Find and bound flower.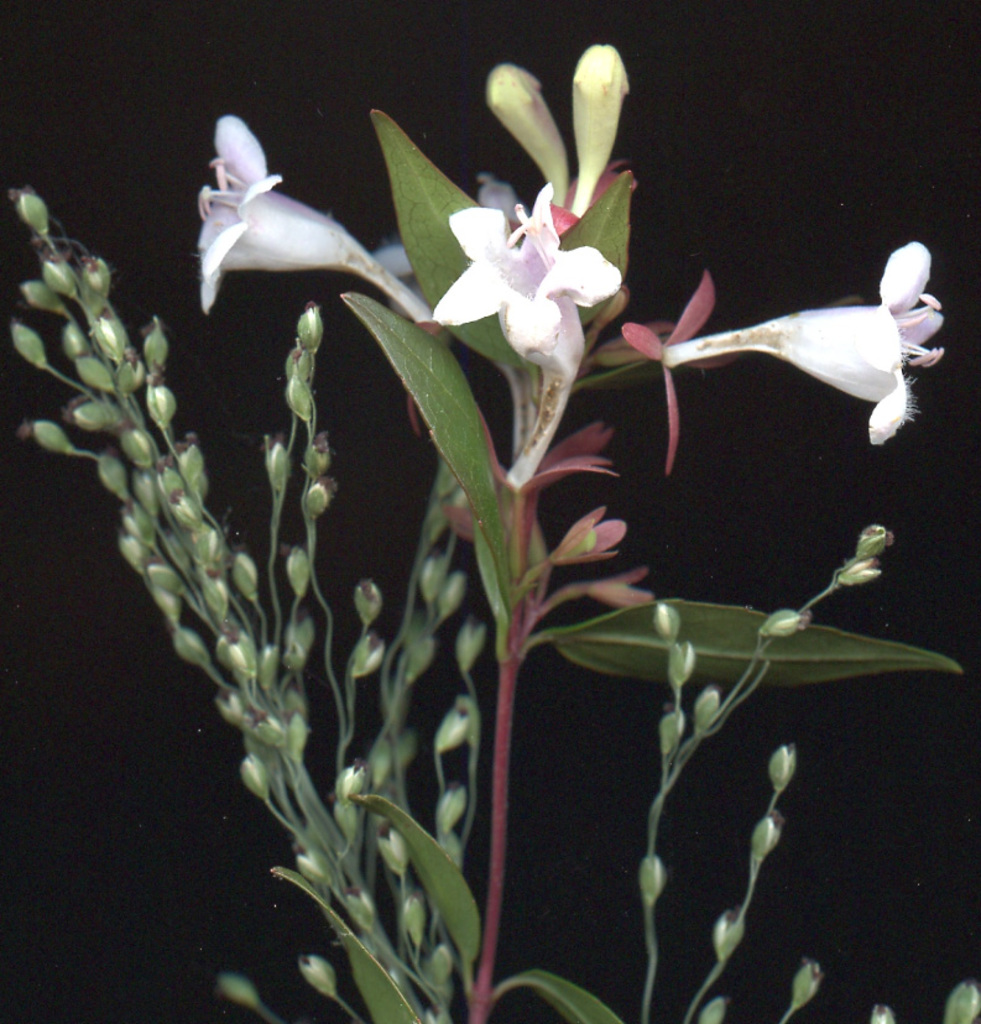
Bound: Rect(429, 189, 630, 479).
